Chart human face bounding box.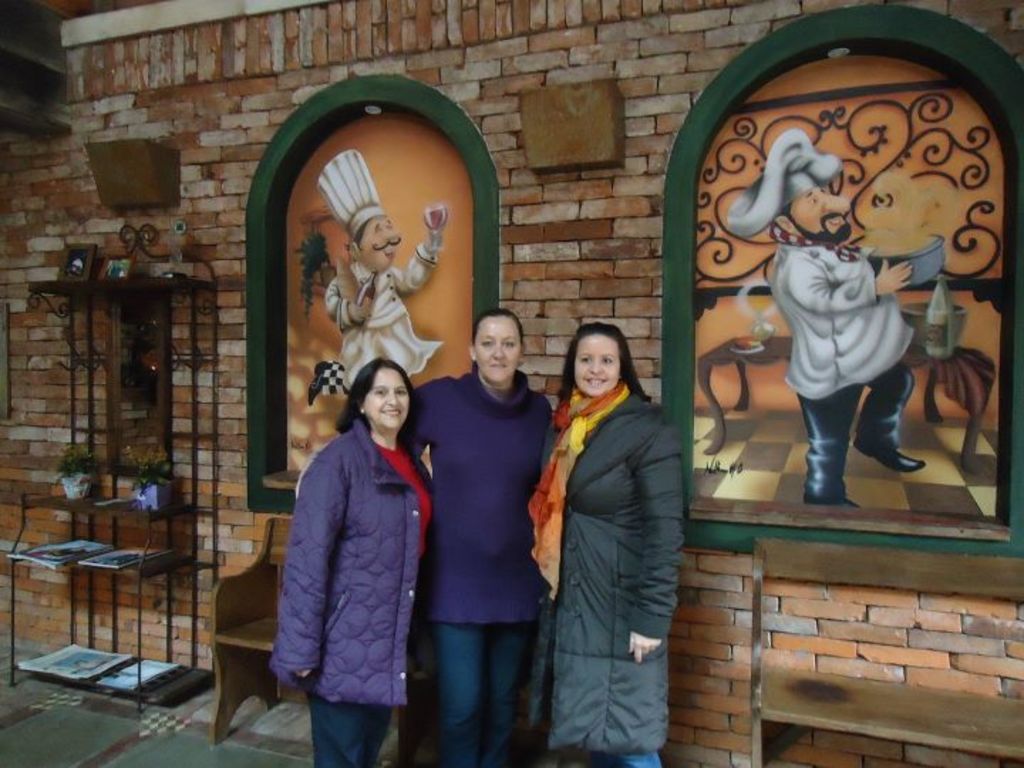
Charted: region(786, 186, 846, 243).
